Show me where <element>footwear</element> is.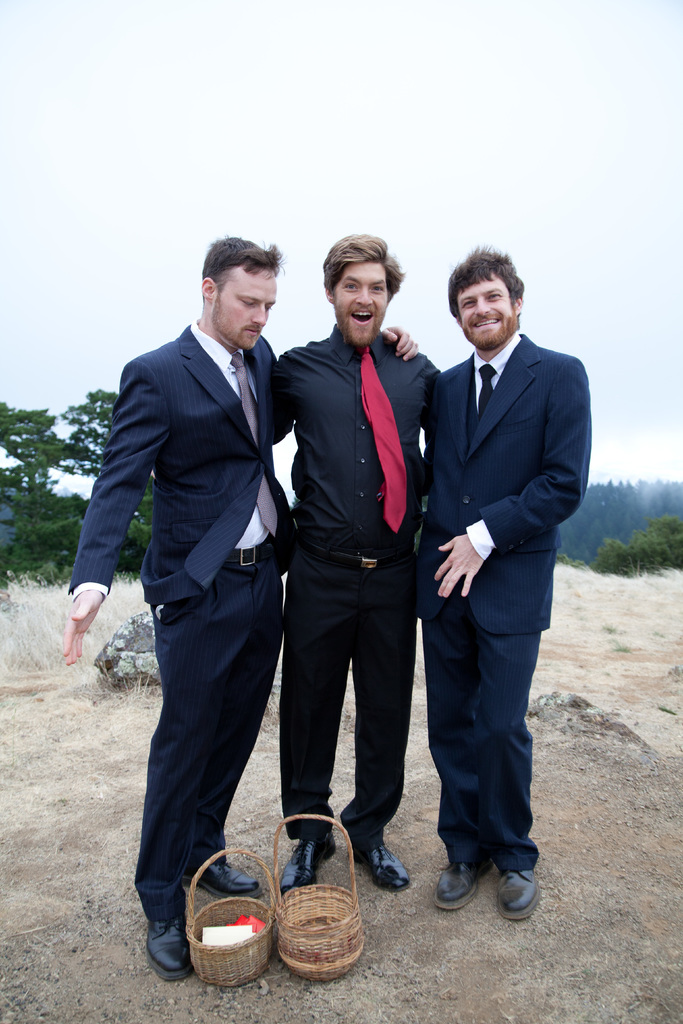
<element>footwear</element> is at region(350, 844, 411, 889).
